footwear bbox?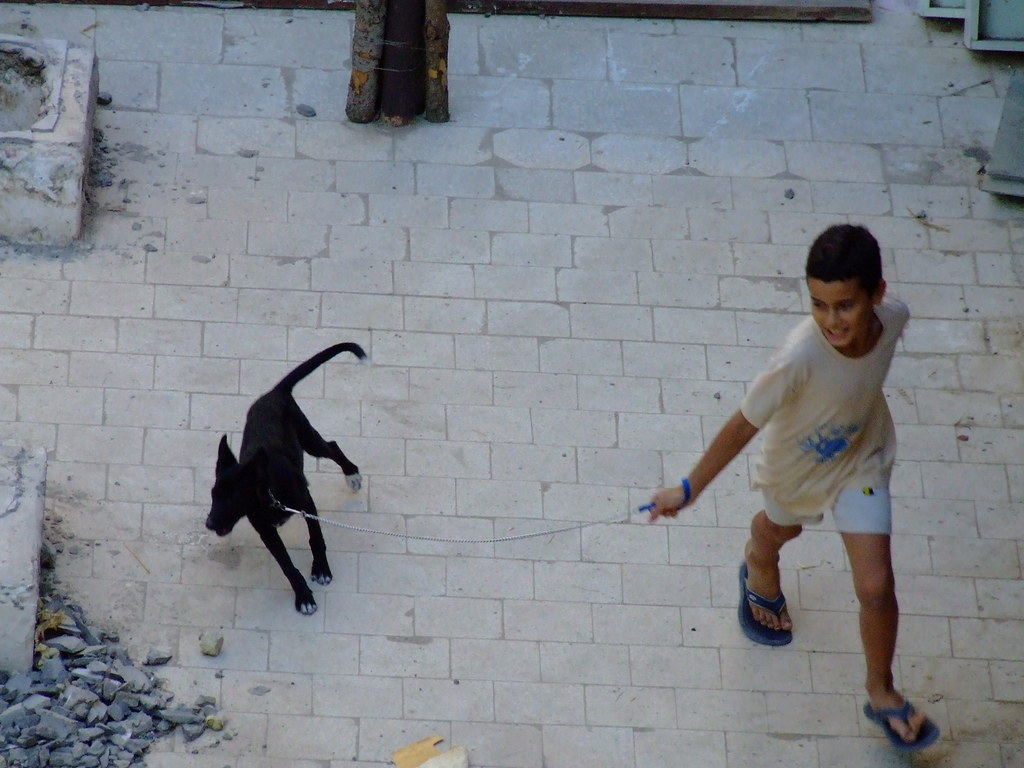
locate(742, 567, 815, 657)
